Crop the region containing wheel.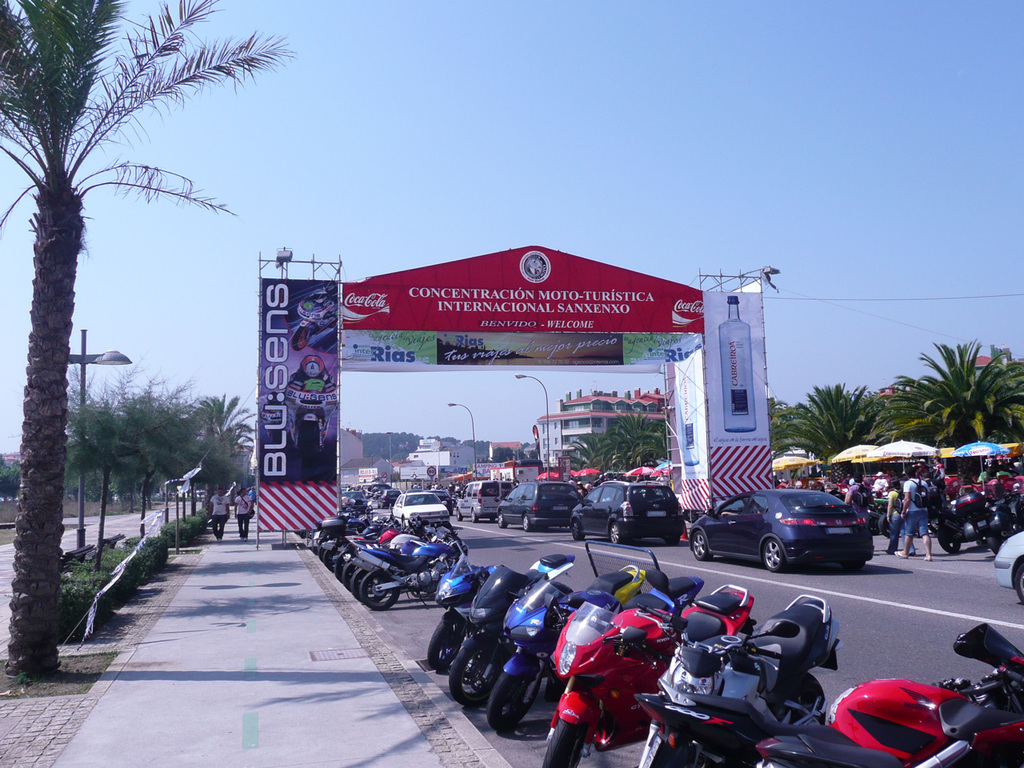
Crop region: select_region(330, 322, 338, 330).
